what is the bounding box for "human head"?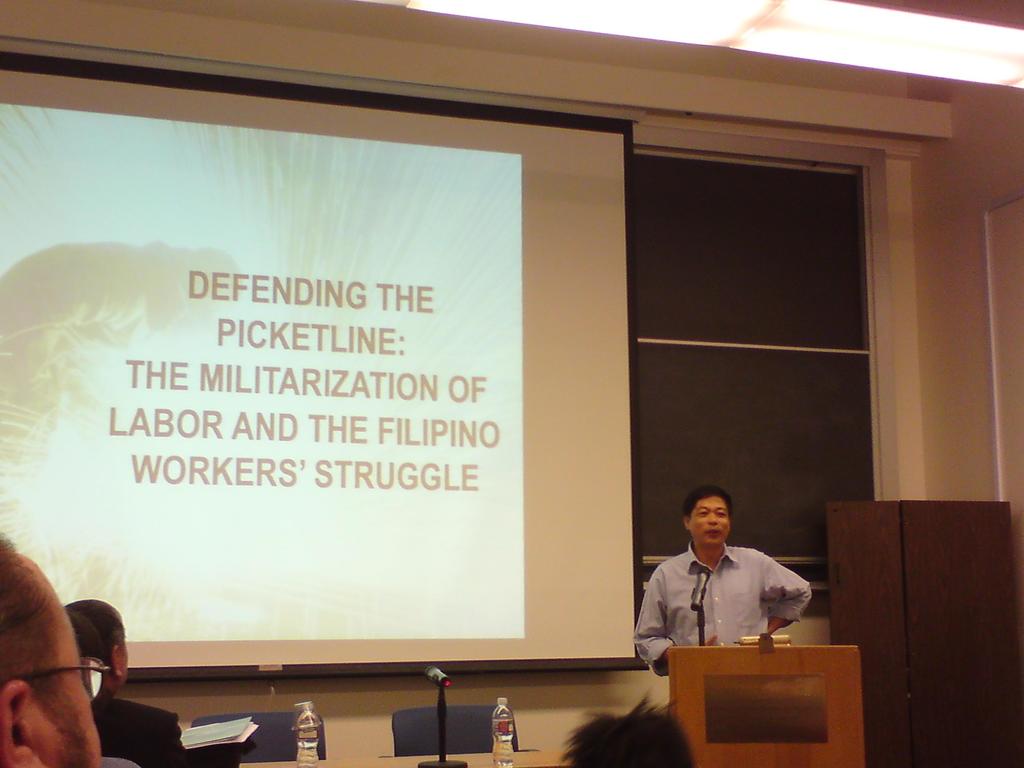
0:524:102:767.
